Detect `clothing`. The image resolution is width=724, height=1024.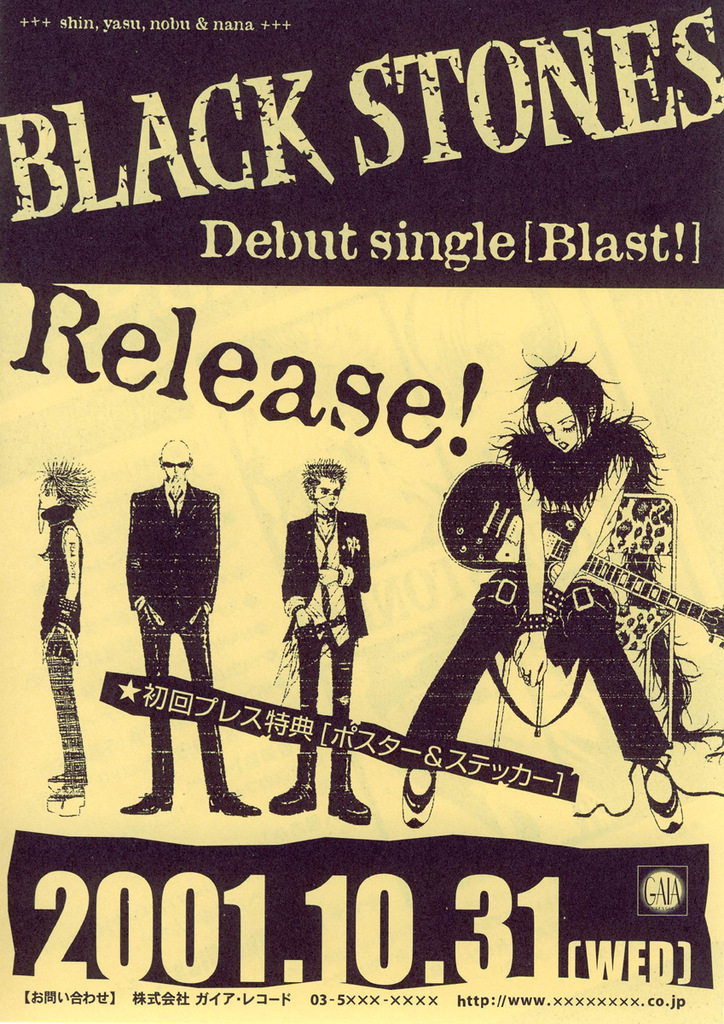
{"x1": 34, "y1": 503, "x2": 105, "y2": 797}.
